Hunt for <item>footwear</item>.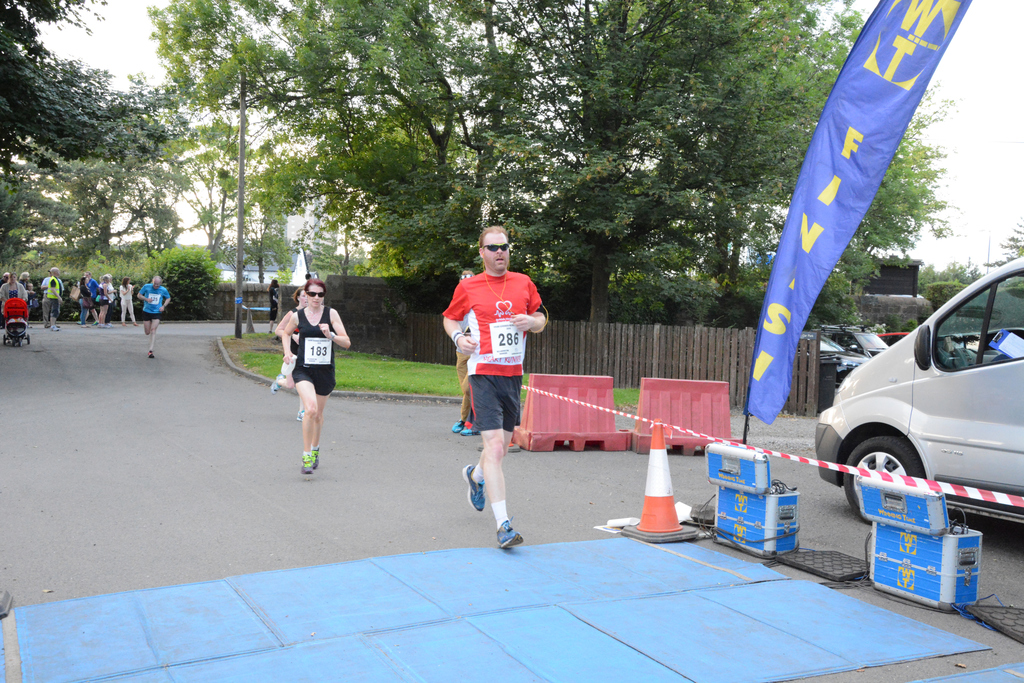
Hunted down at l=459, t=463, r=489, b=515.
